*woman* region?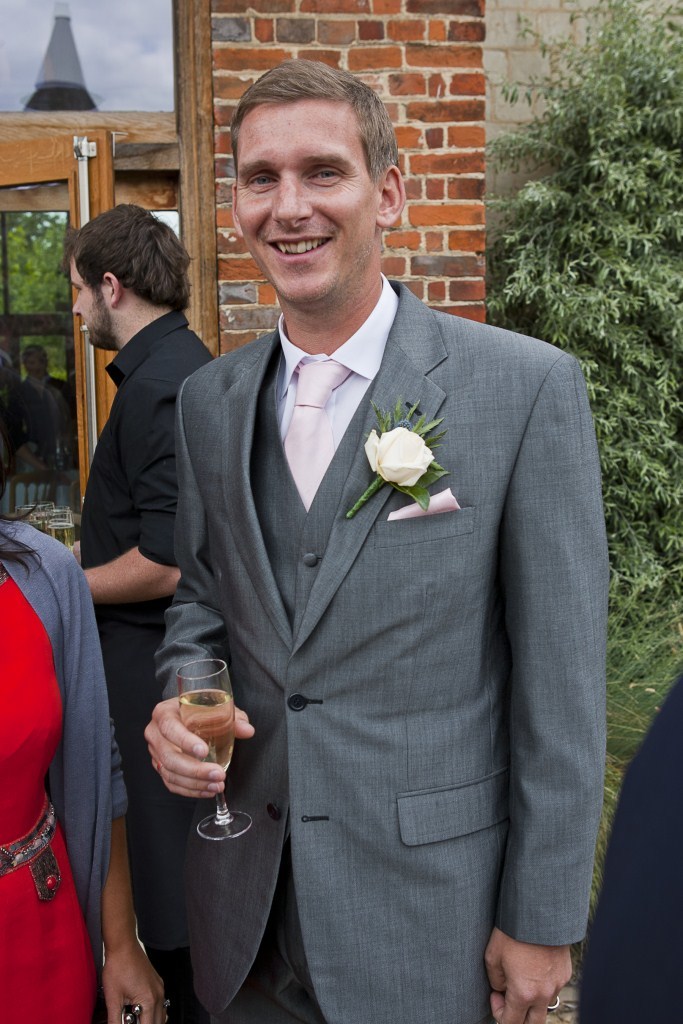
l=0, t=342, r=176, b=1023
